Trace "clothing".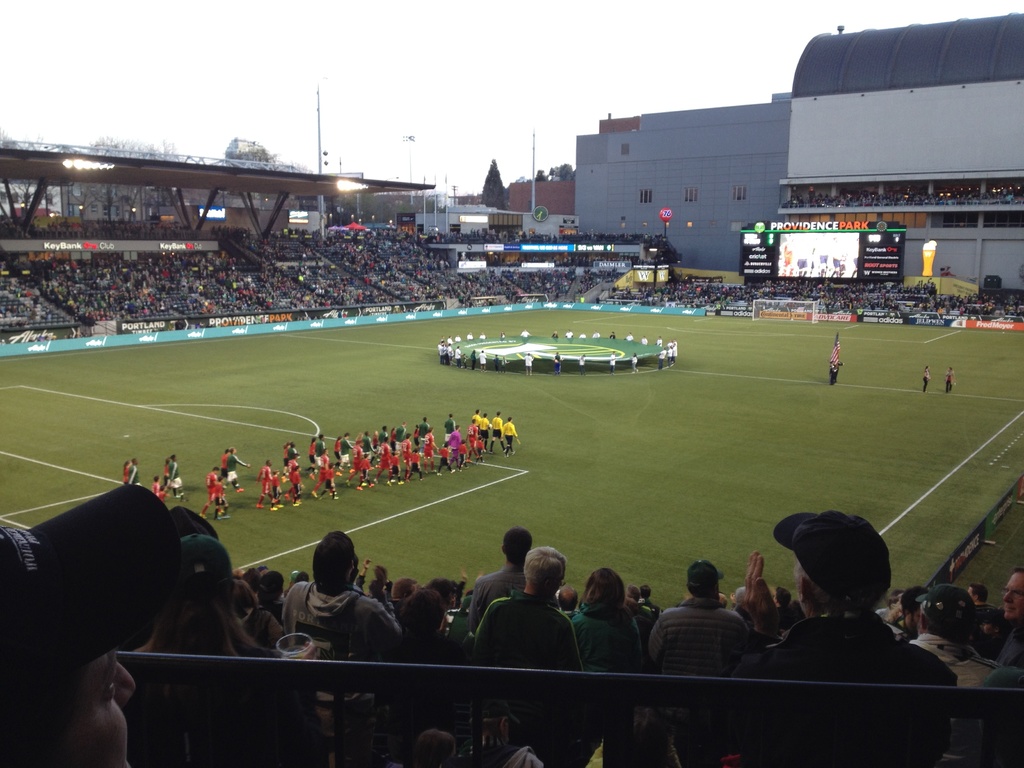
Traced to 501:436:513:450.
